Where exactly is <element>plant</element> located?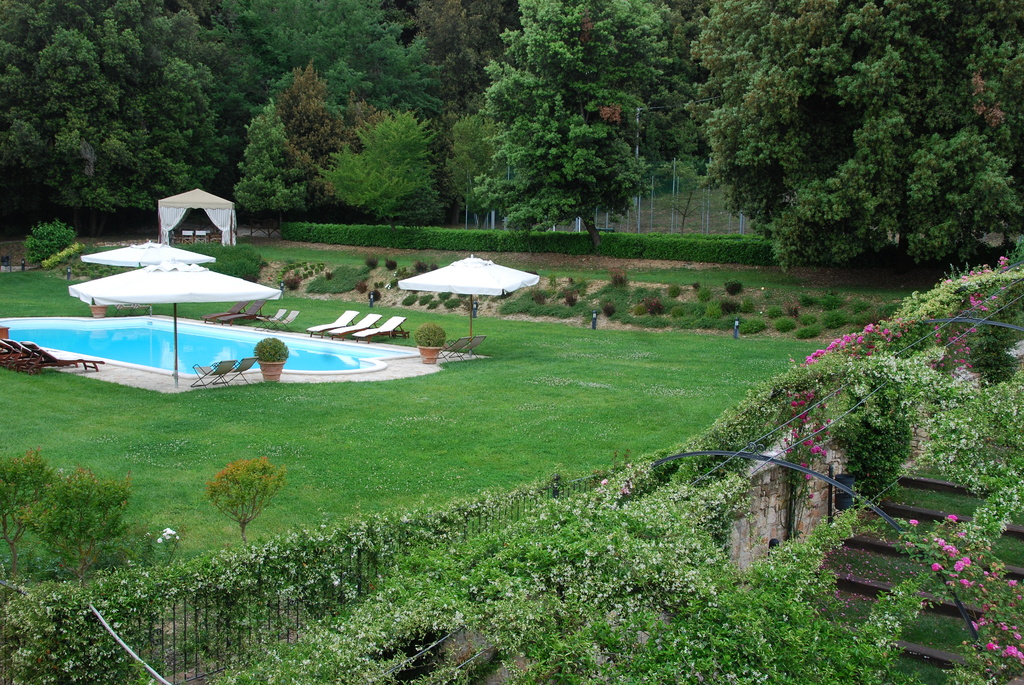
Its bounding box is <box>577,280,588,296</box>.
